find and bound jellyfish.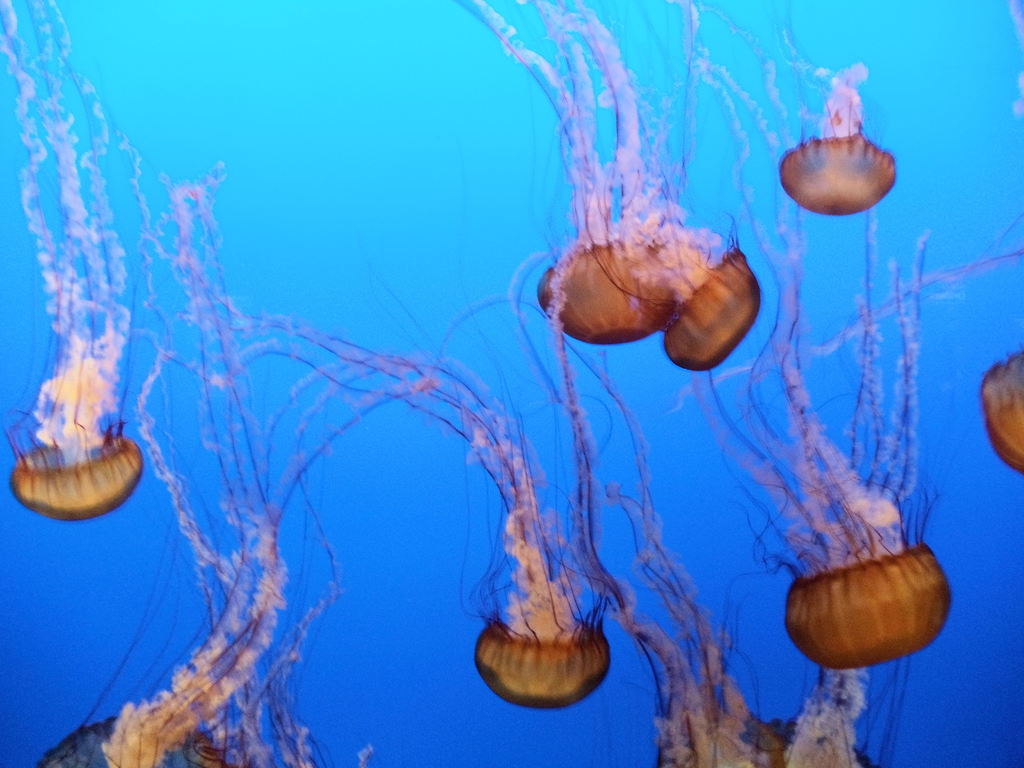
Bound: 522/278/874/767.
